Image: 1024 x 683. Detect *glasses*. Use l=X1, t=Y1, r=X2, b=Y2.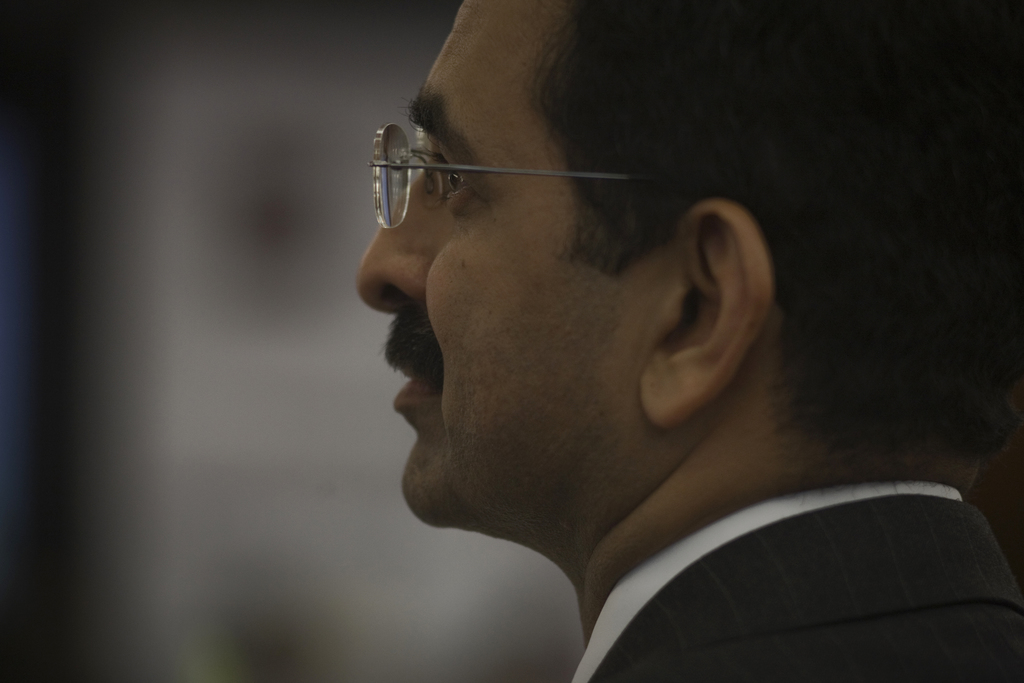
l=369, t=123, r=678, b=238.
